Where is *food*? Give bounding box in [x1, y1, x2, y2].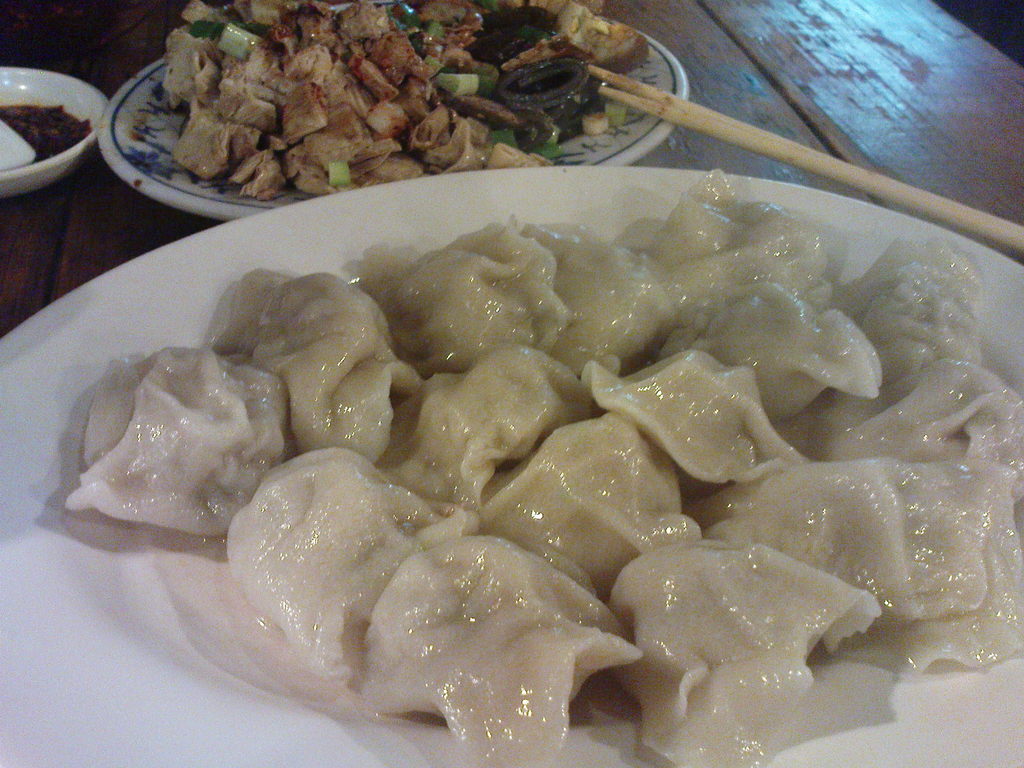
[159, 0, 659, 202].
